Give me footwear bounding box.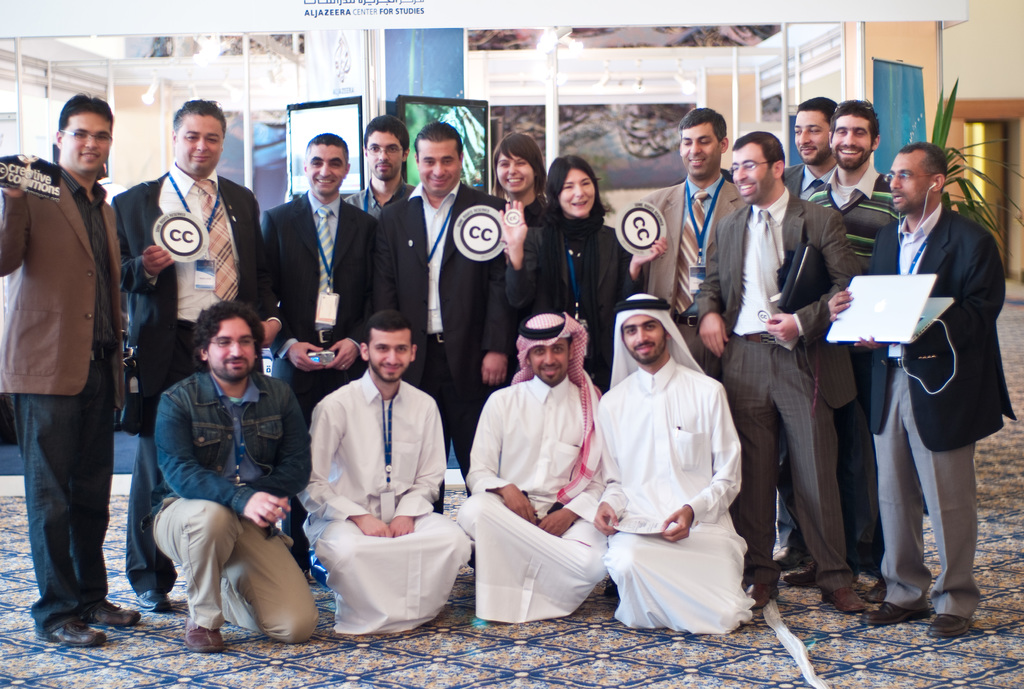
select_region(178, 628, 225, 655).
